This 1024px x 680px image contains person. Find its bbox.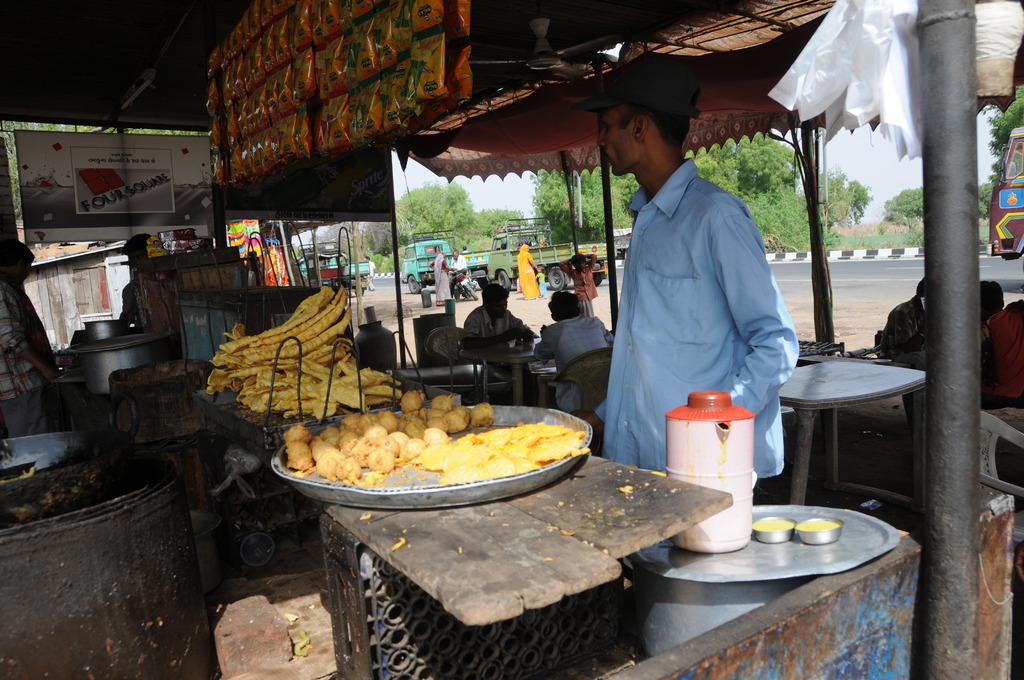
left=426, top=250, right=456, bottom=305.
